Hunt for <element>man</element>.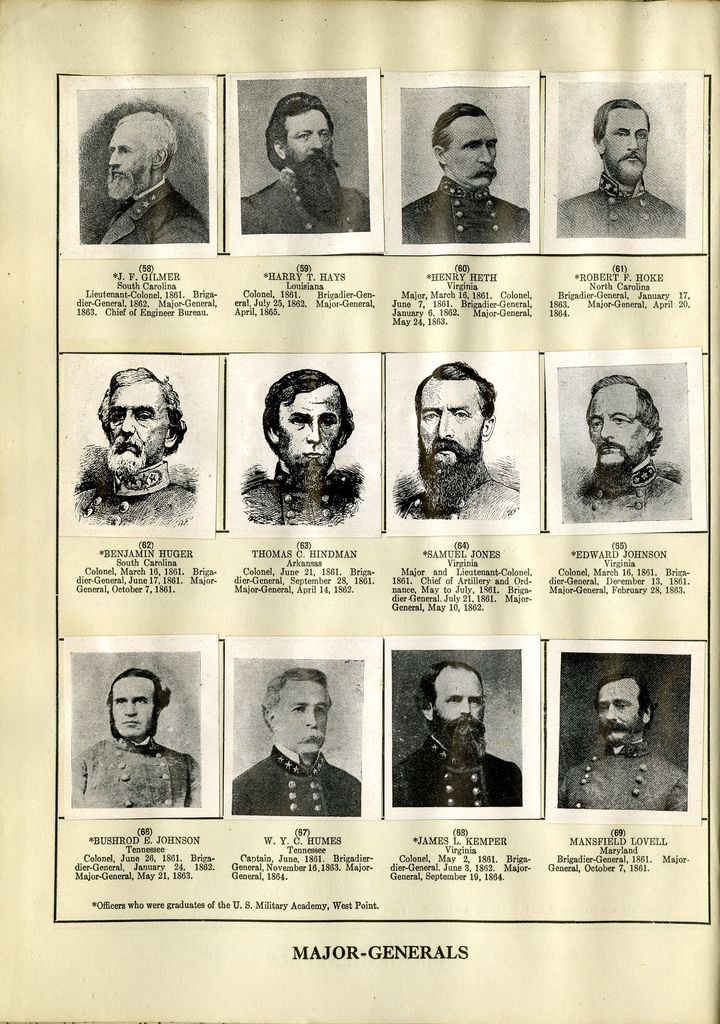
Hunted down at [385,360,524,526].
